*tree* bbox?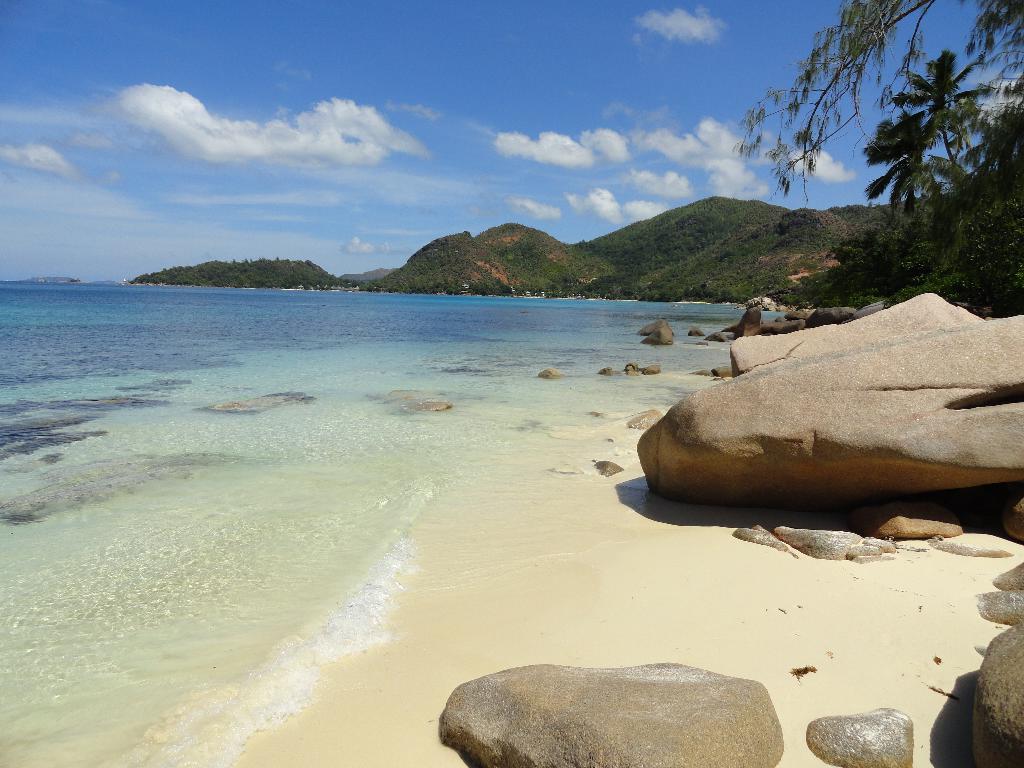
rect(506, 225, 547, 277)
